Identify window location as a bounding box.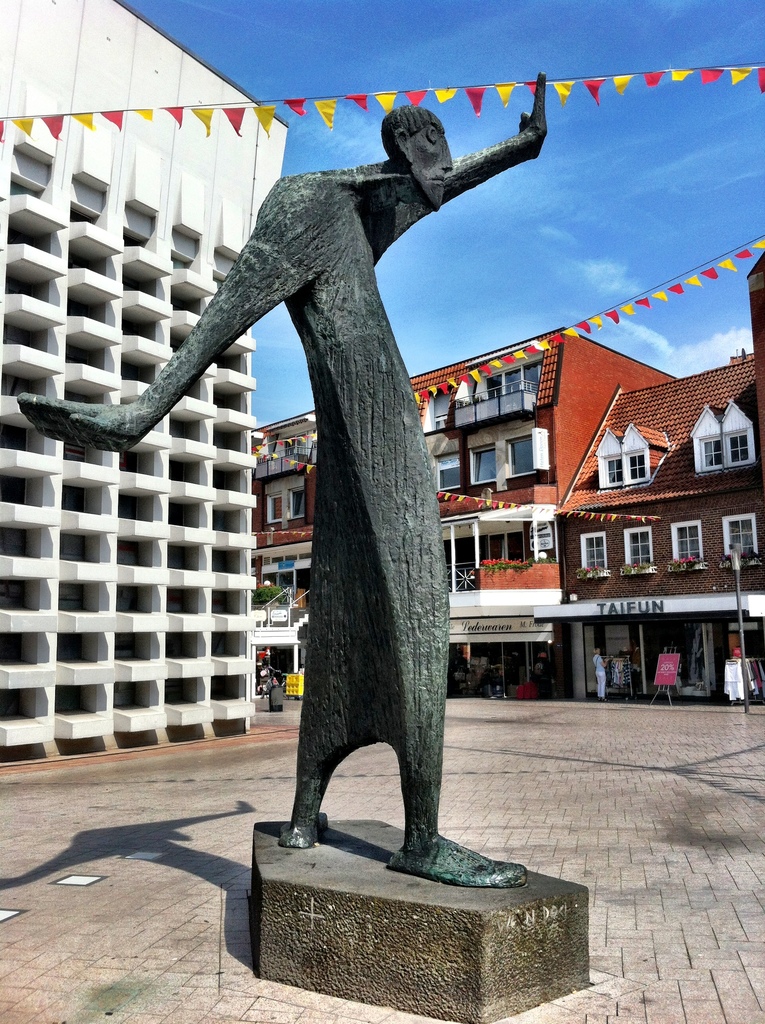
l=625, t=533, r=656, b=579.
